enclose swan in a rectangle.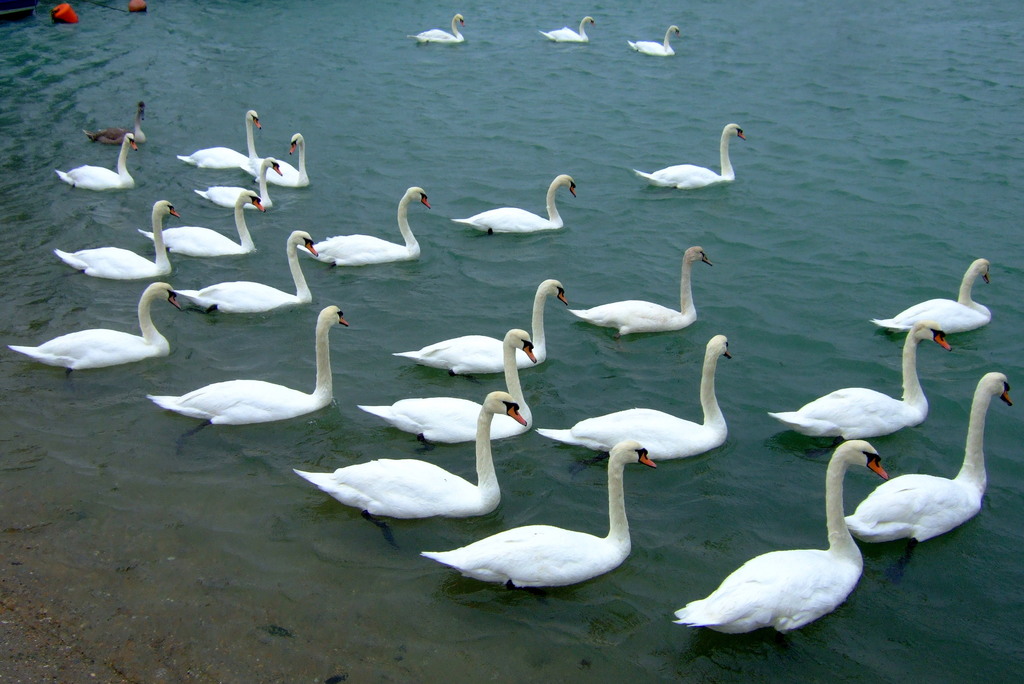
bbox(630, 121, 746, 190).
